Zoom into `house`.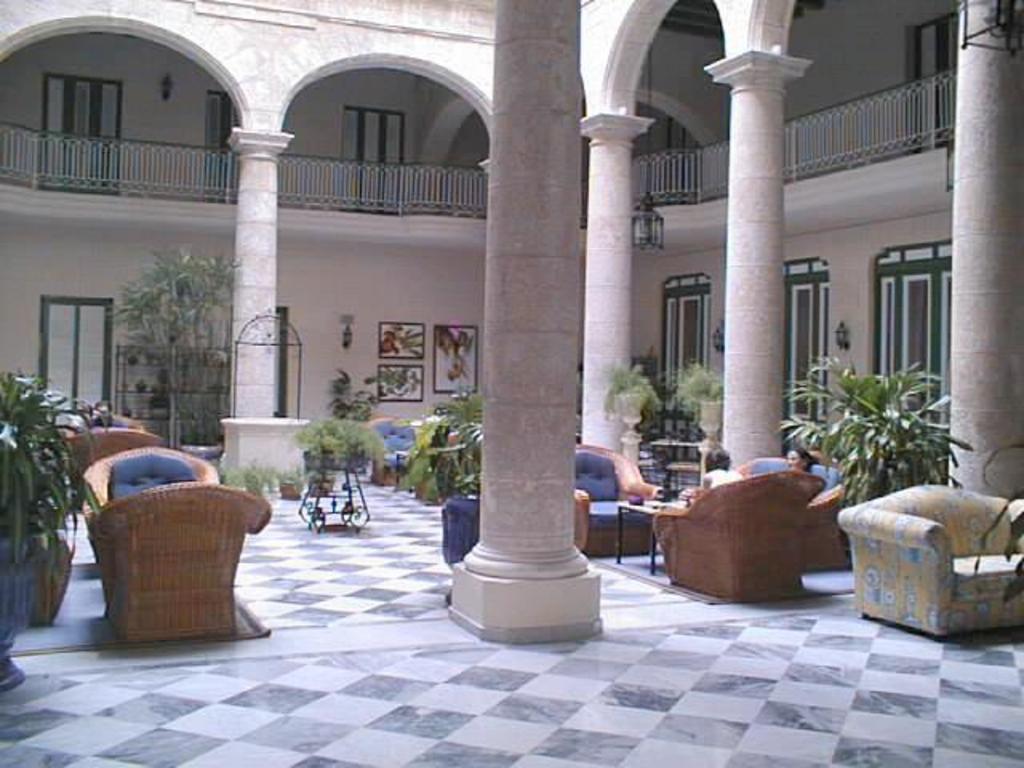
Zoom target: {"x1": 0, "y1": 0, "x2": 1022, "y2": 634}.
